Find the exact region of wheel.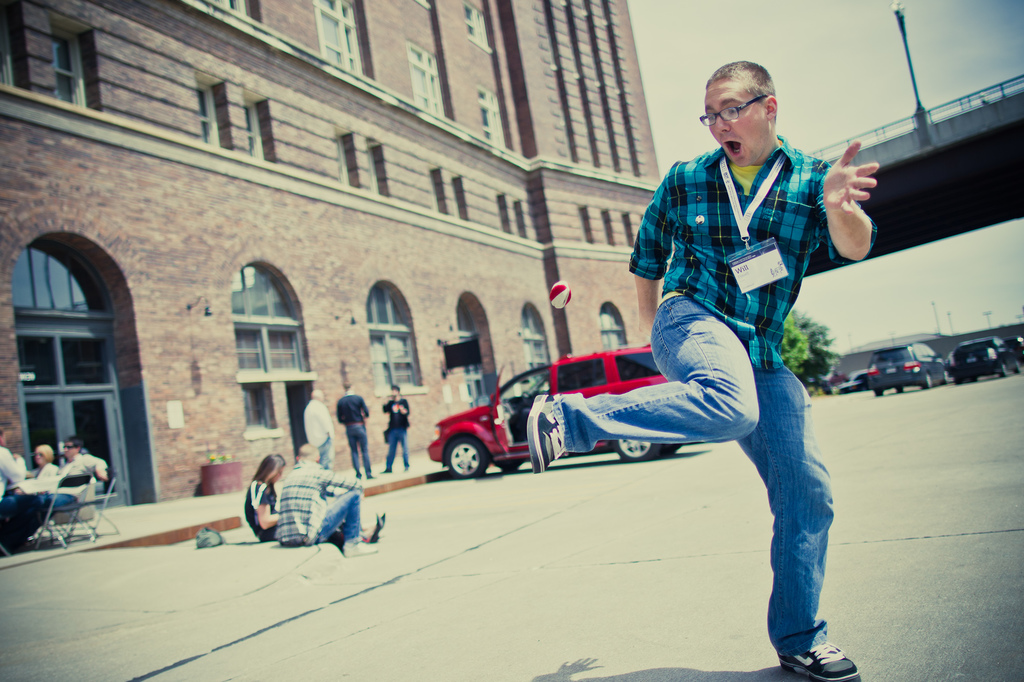
Exact region: l=1011, t=360, r=1020, b=374.
